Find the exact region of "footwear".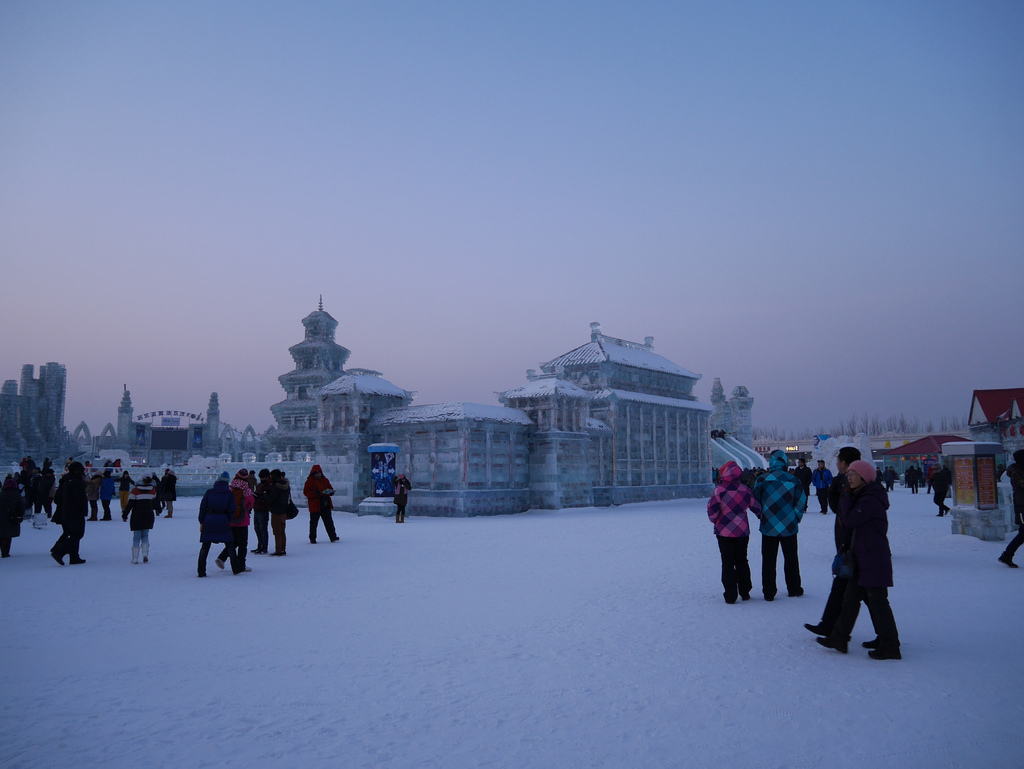
Exact region: (left=243, top=565, right=251, bottom=573).
